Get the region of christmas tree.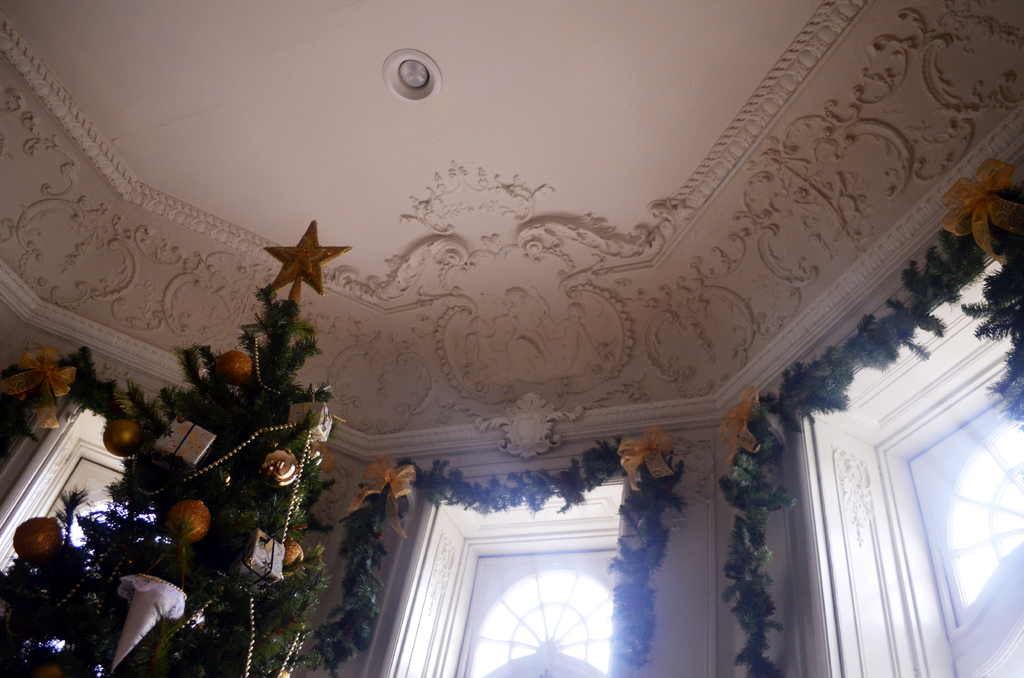
{"x1": 0, "y1": 217, "x2": 338, "y2": 677}.
